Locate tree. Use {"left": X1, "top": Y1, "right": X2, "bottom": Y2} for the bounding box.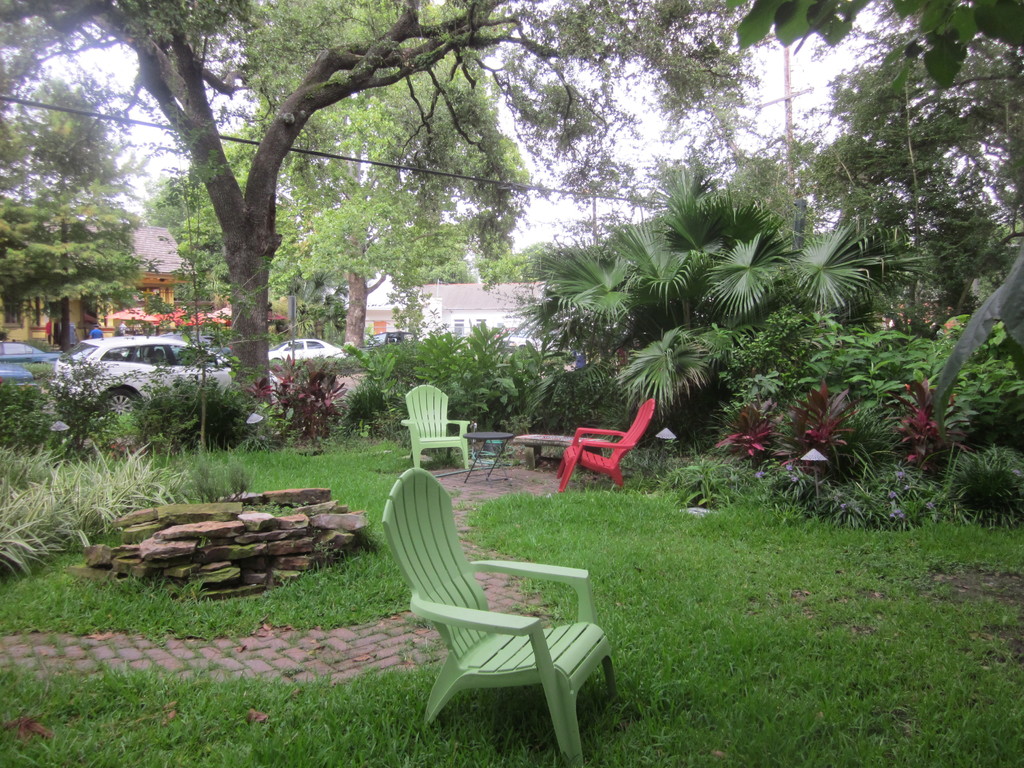
{"left": 717, "top": 0, "right": 1023, "bottom": 95}.
